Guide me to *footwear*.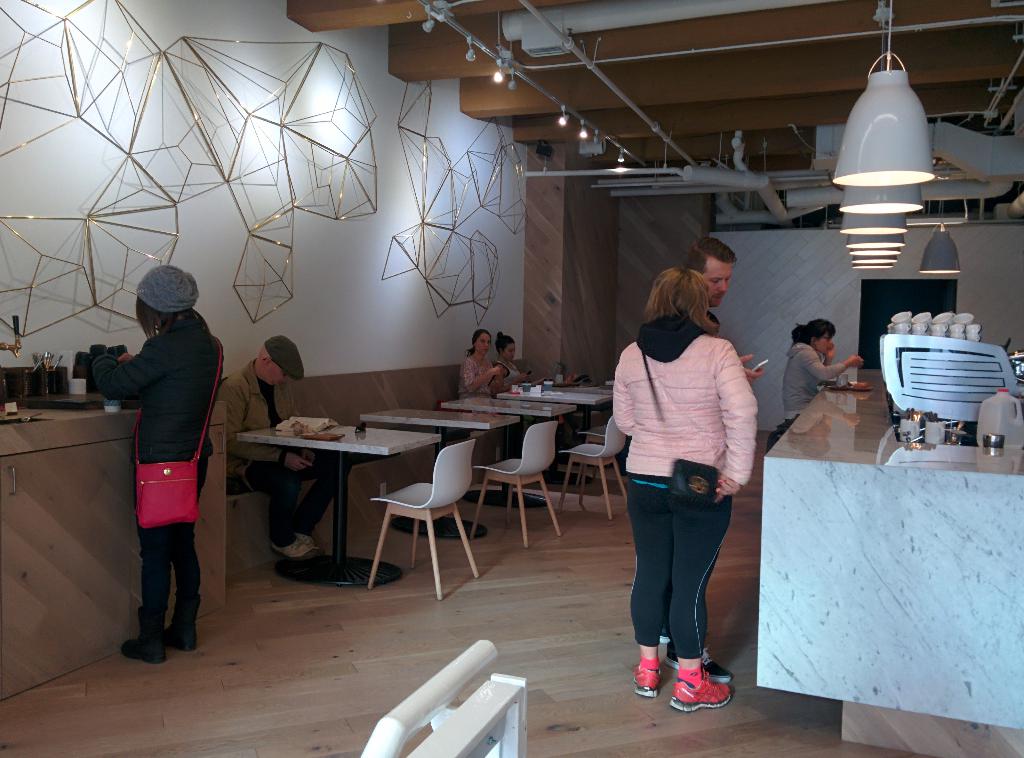
Guidance: x1=660 y1=623 x2=673 y2=645.
